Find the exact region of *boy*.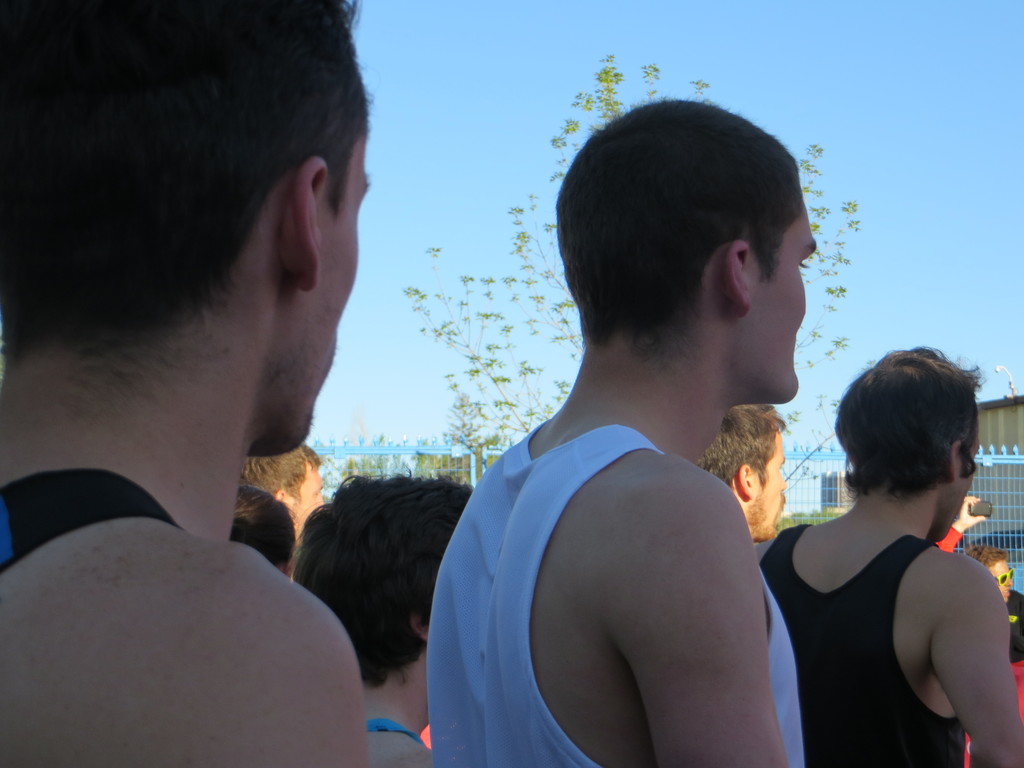
Exact region: 379, 96, 854, 758.
